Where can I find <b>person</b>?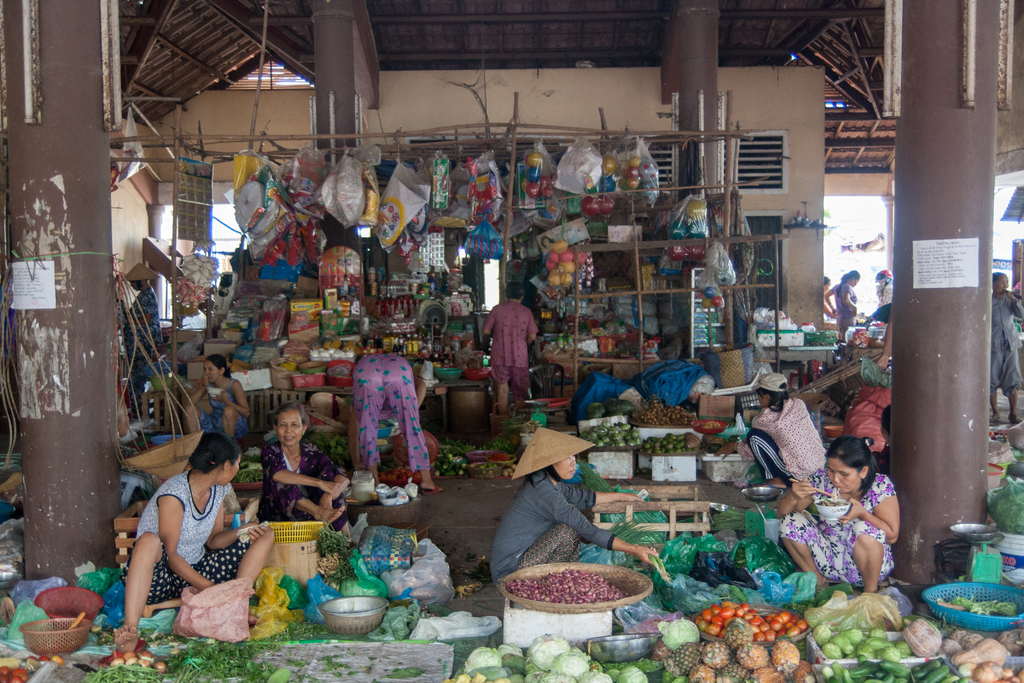
You can find it at BBox(180, 350, 261, 442).
